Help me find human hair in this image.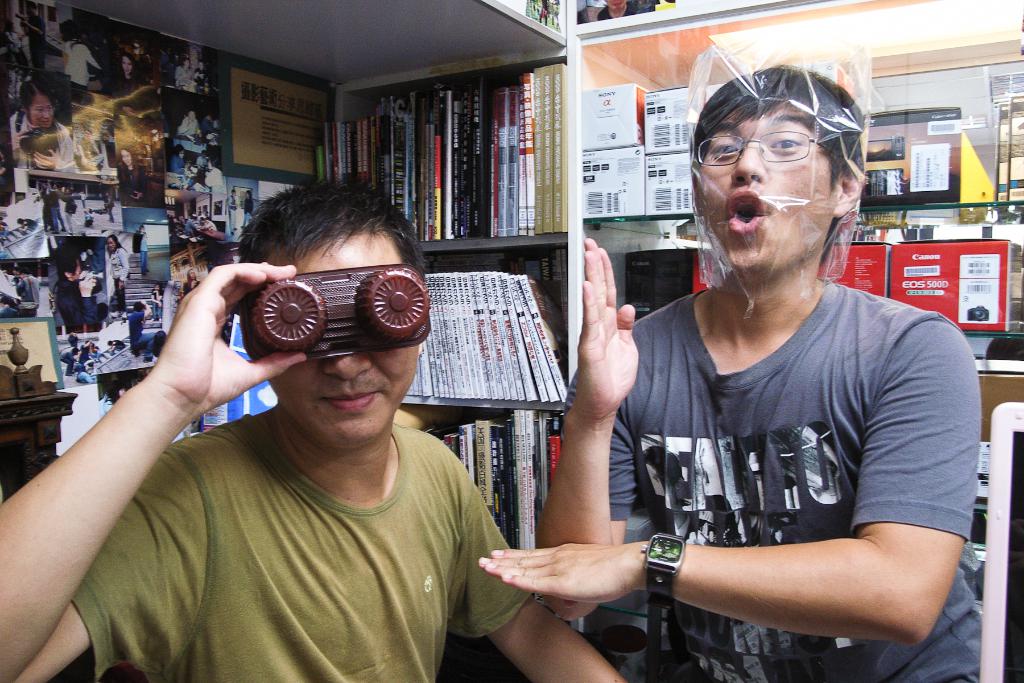
Found it: bbox=[217, 182, 430, 293].
